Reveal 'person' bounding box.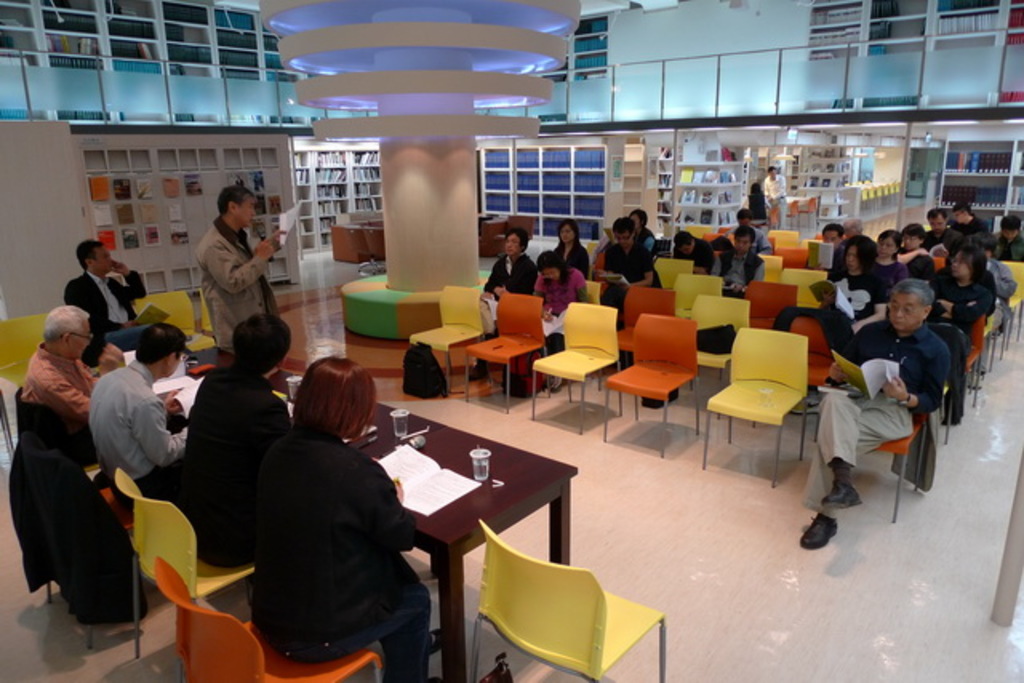
Revealed: crop(603, 218, 656, 320).
